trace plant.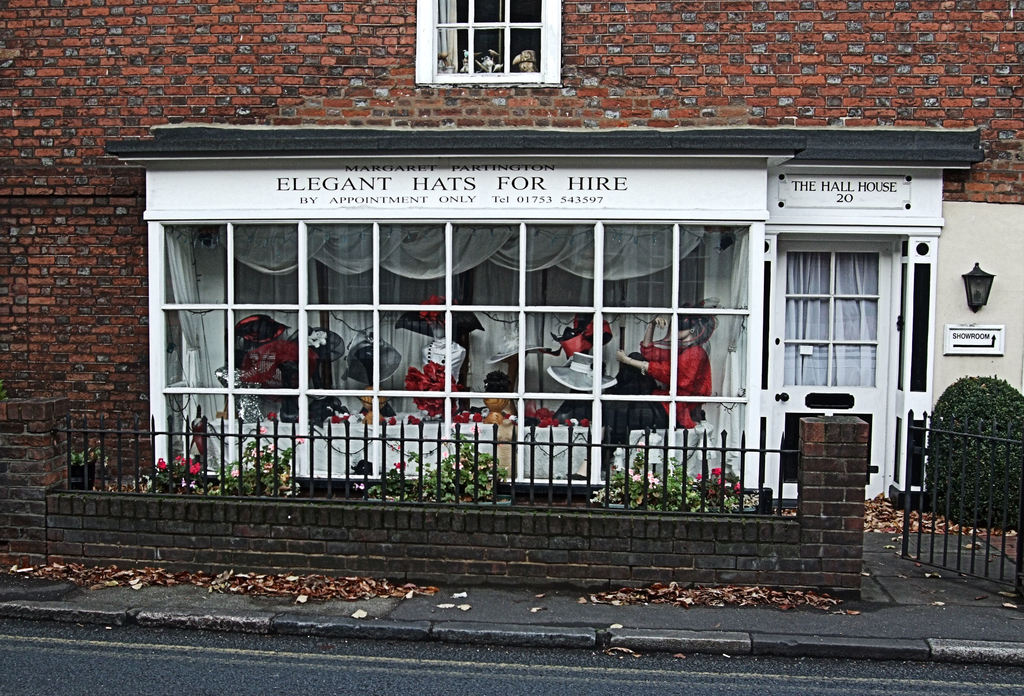
Traced to x1=68, y1=453, x2=111, y2=483.
